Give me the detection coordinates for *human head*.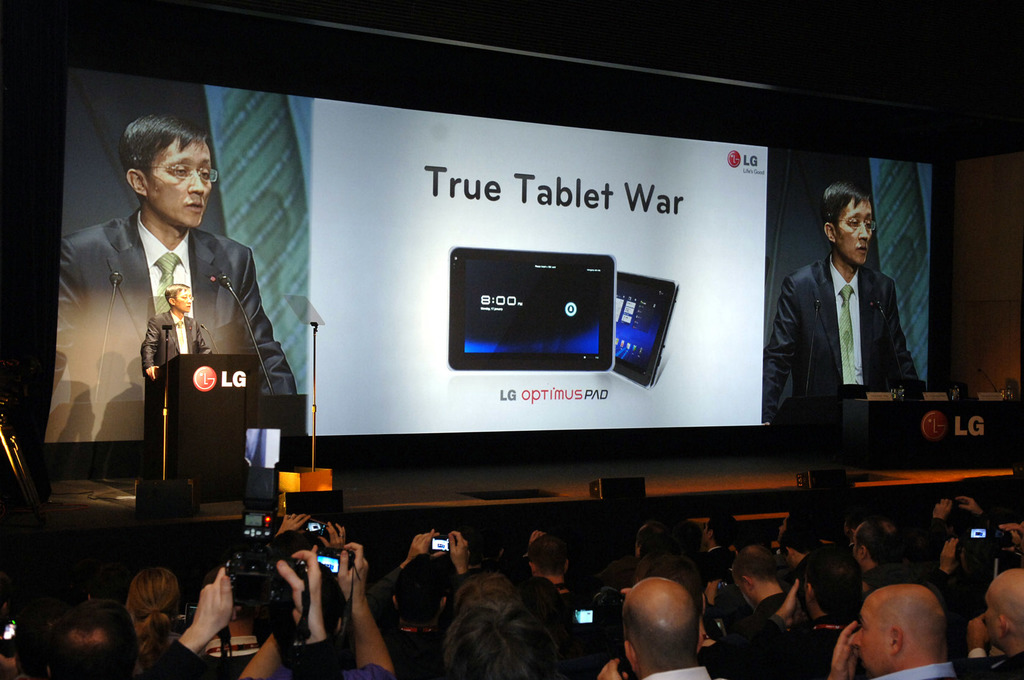
box=[701, 509, 738, 547].
